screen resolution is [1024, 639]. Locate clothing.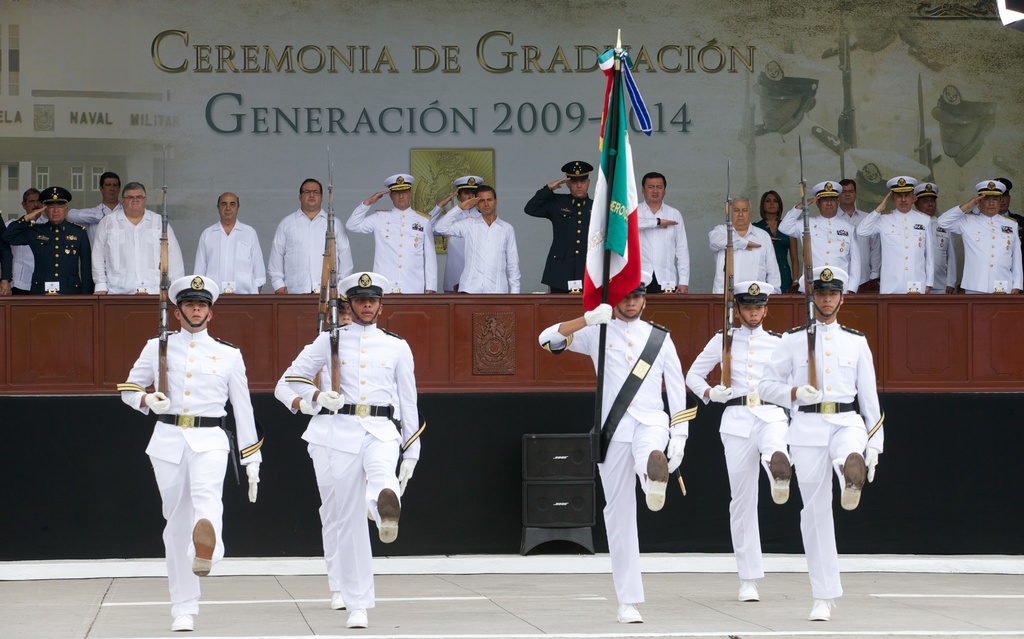
select_region(936, 209, 1021, 294).
